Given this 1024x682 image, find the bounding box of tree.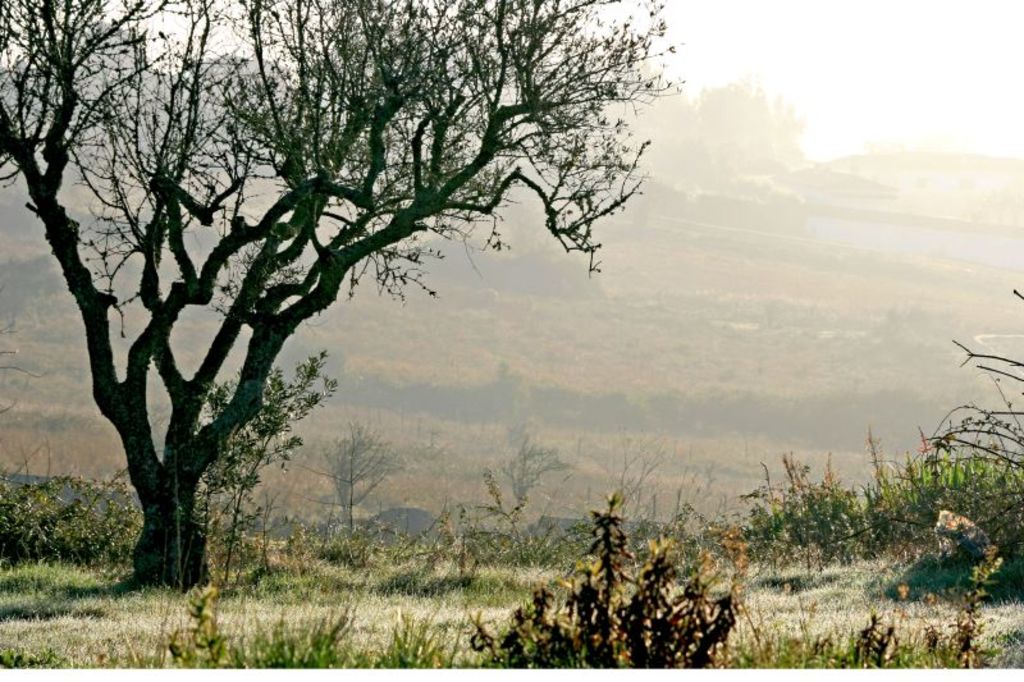
762:285:1023:581.
